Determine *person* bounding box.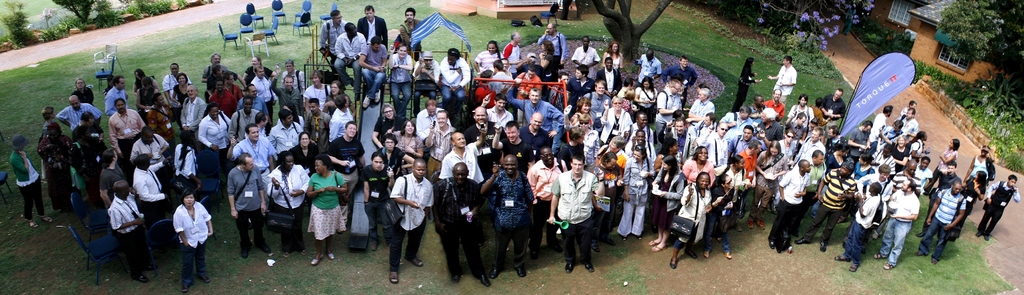
Determined: box=[910, 178, 976, 266].
